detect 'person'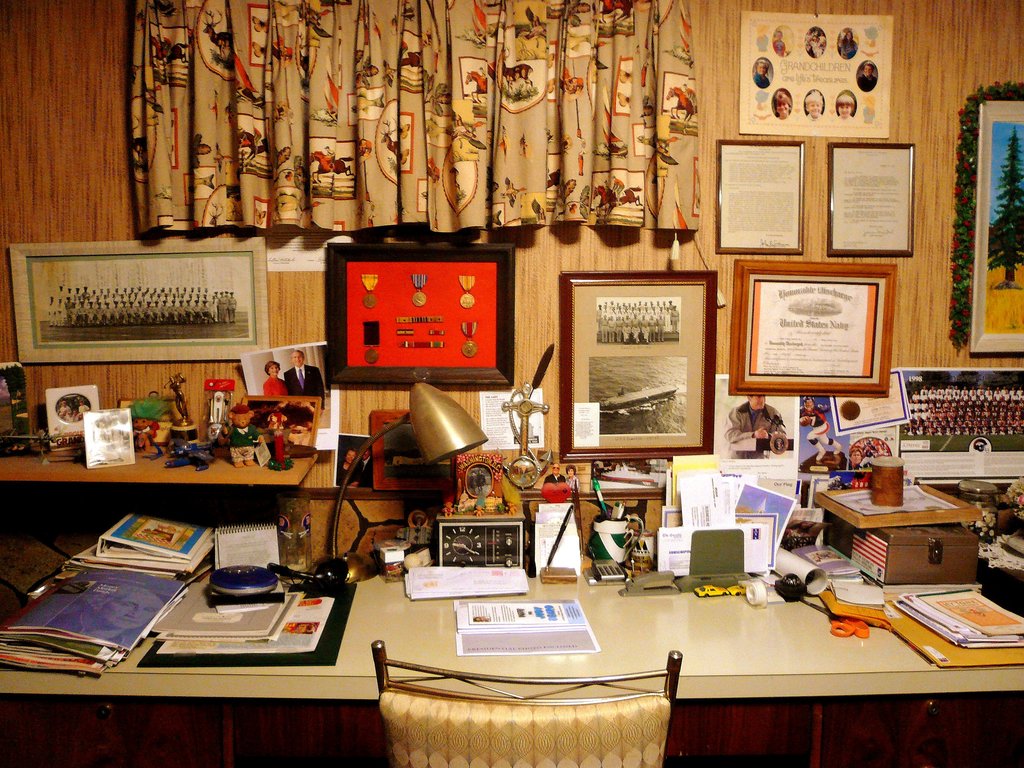
[x1=566, y1=463, x2=579, y2=493]
